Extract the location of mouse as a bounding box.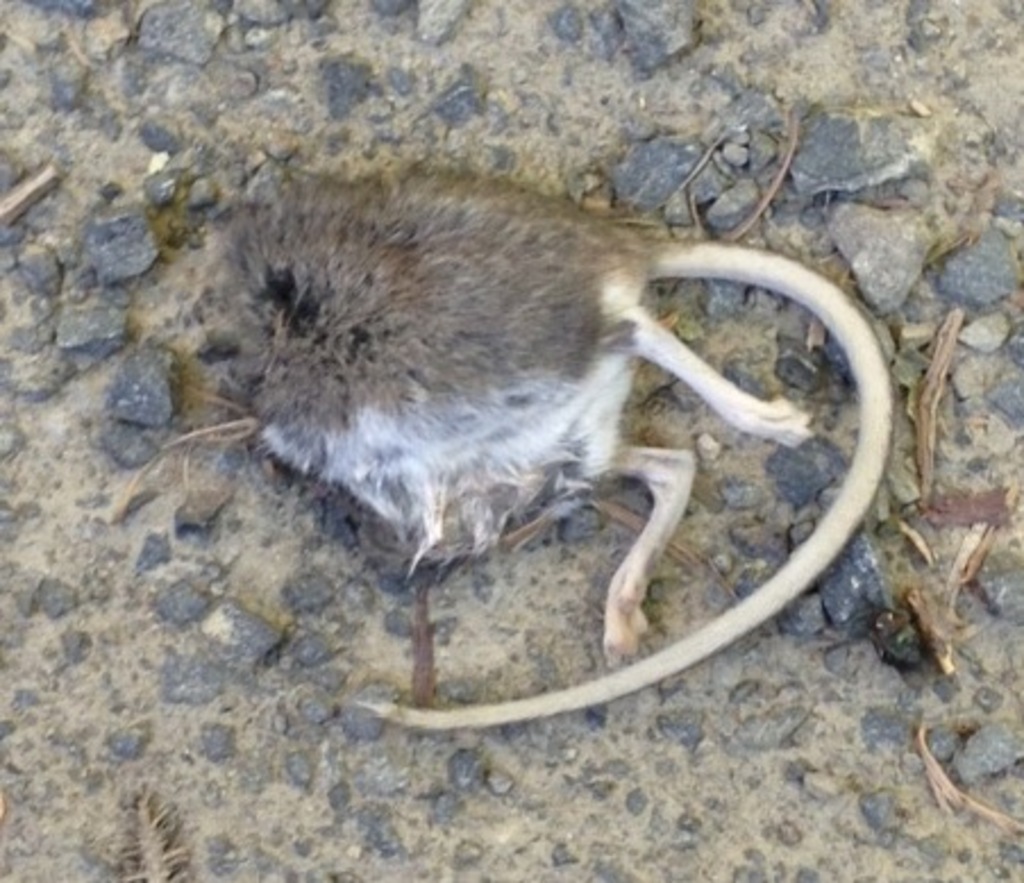
bbox=[132, 152, 1017, 738].
